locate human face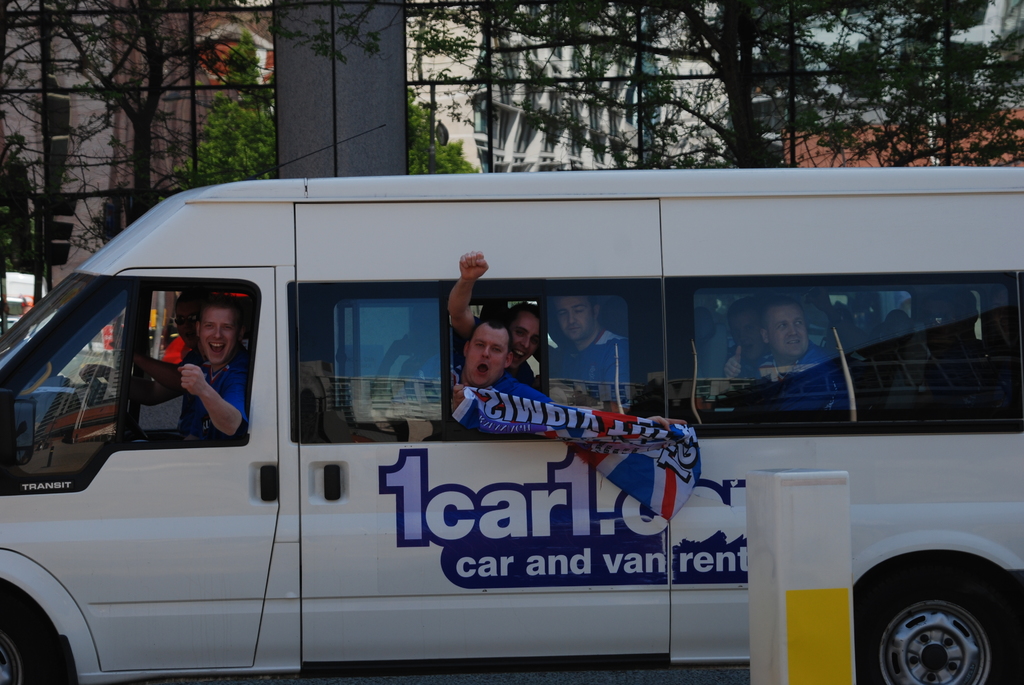
464:328:510:386
